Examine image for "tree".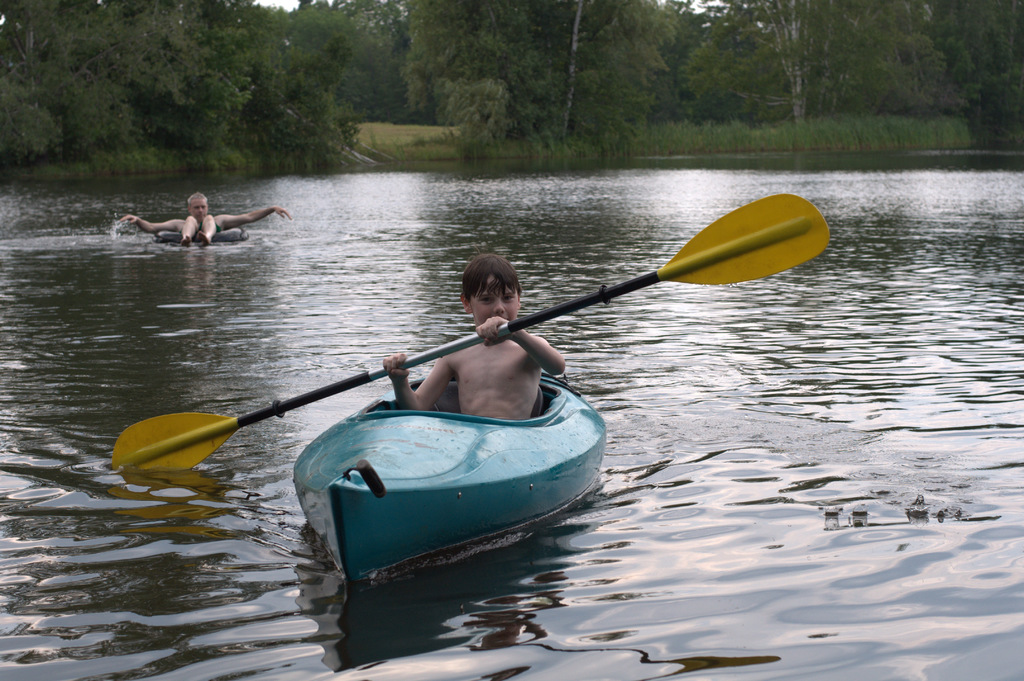
Examination result: left=284, top=0, right=420, bottom=111.
